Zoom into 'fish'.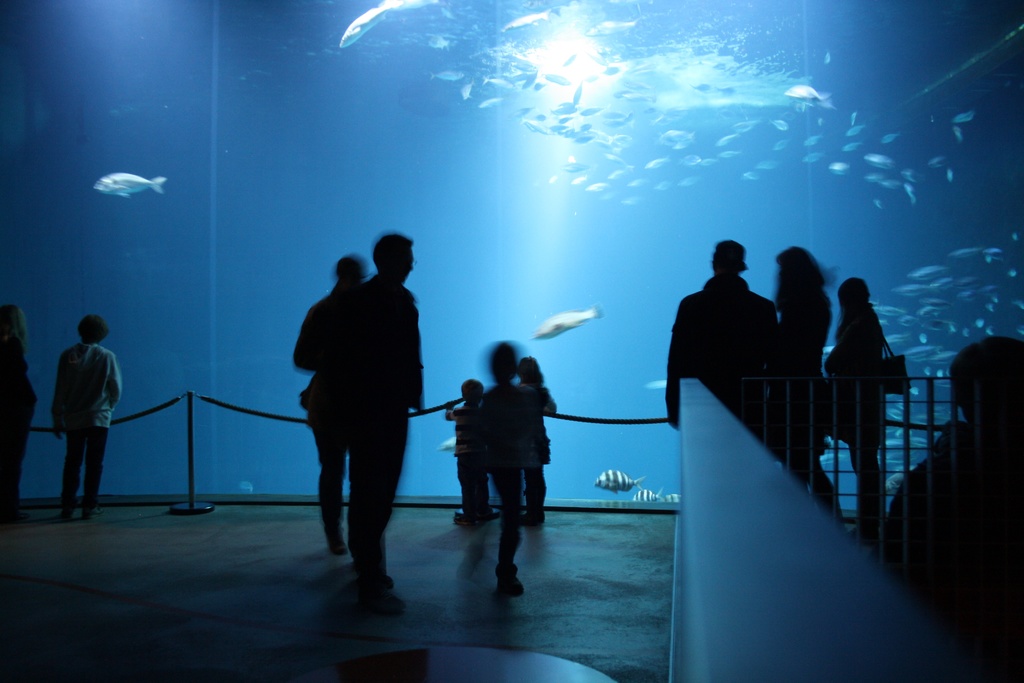
Zoom target: [904, 169, 924, 186].
